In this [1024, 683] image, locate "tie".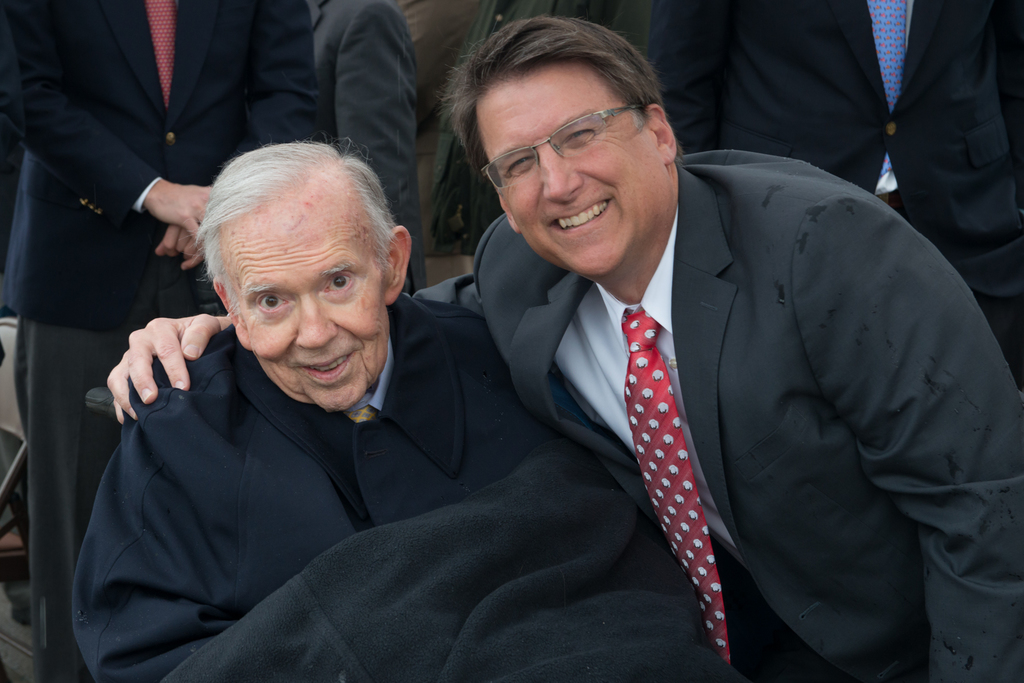
Bounding box: box=[141, 0, 175, 108].
